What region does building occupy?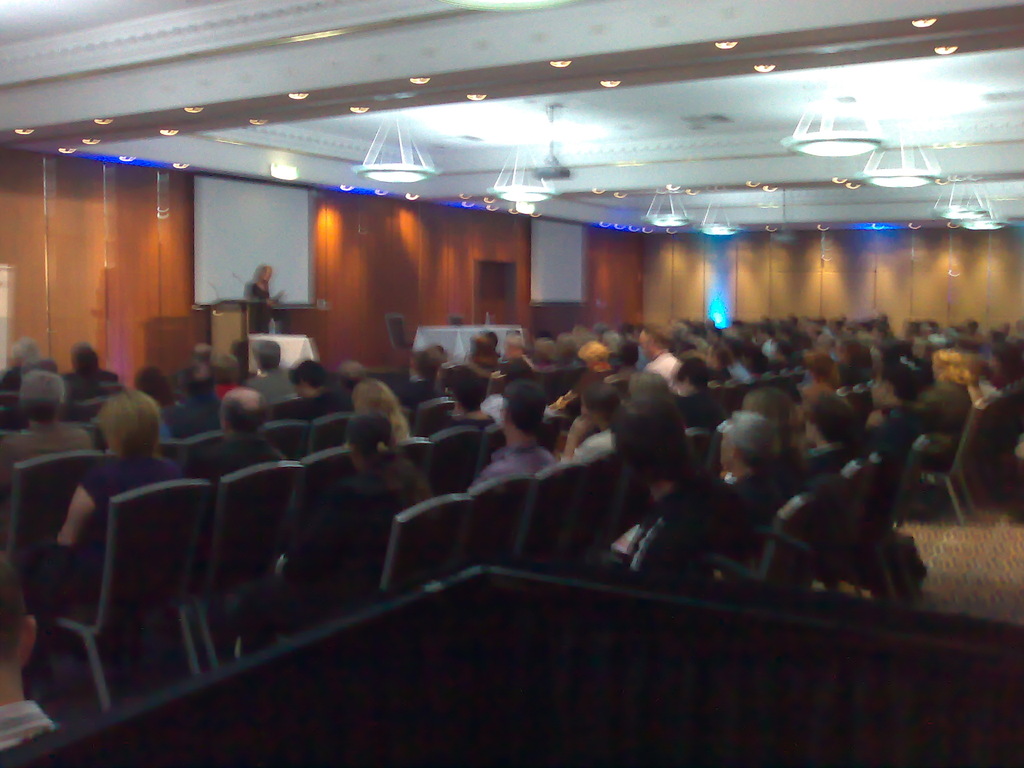
[left=0, top=0, right=1023, bottom=767].
